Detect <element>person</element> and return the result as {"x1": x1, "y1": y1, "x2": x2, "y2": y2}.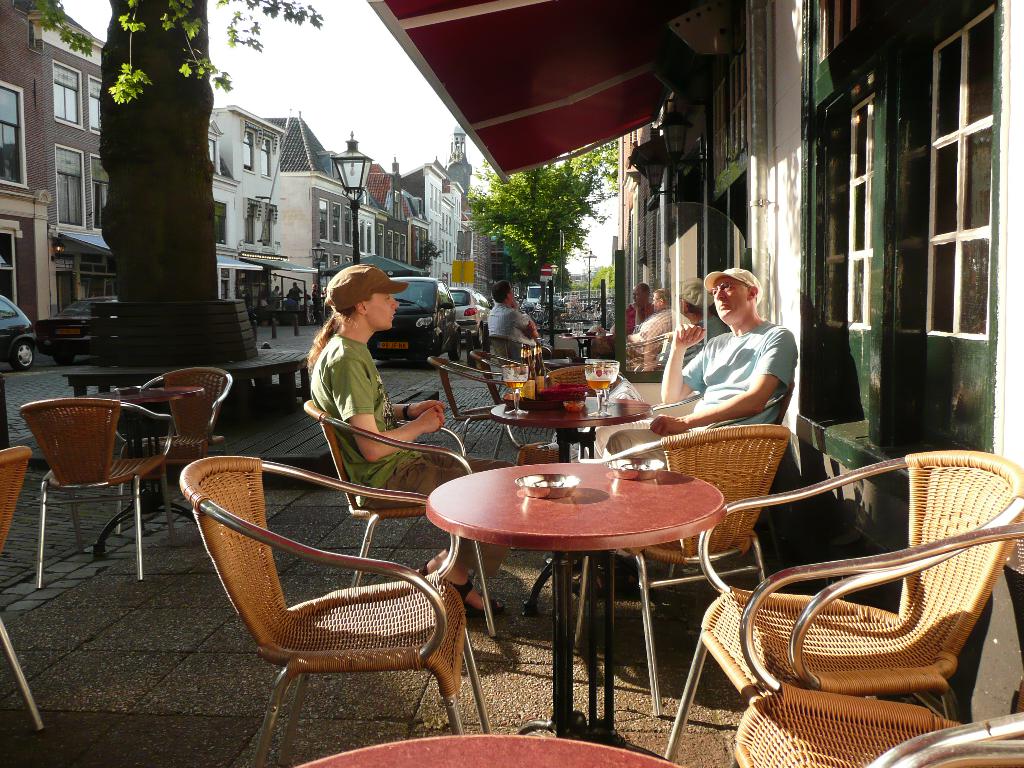
{"x1": 605, "y1": 286, "x2": 649, "y2": 342}.
